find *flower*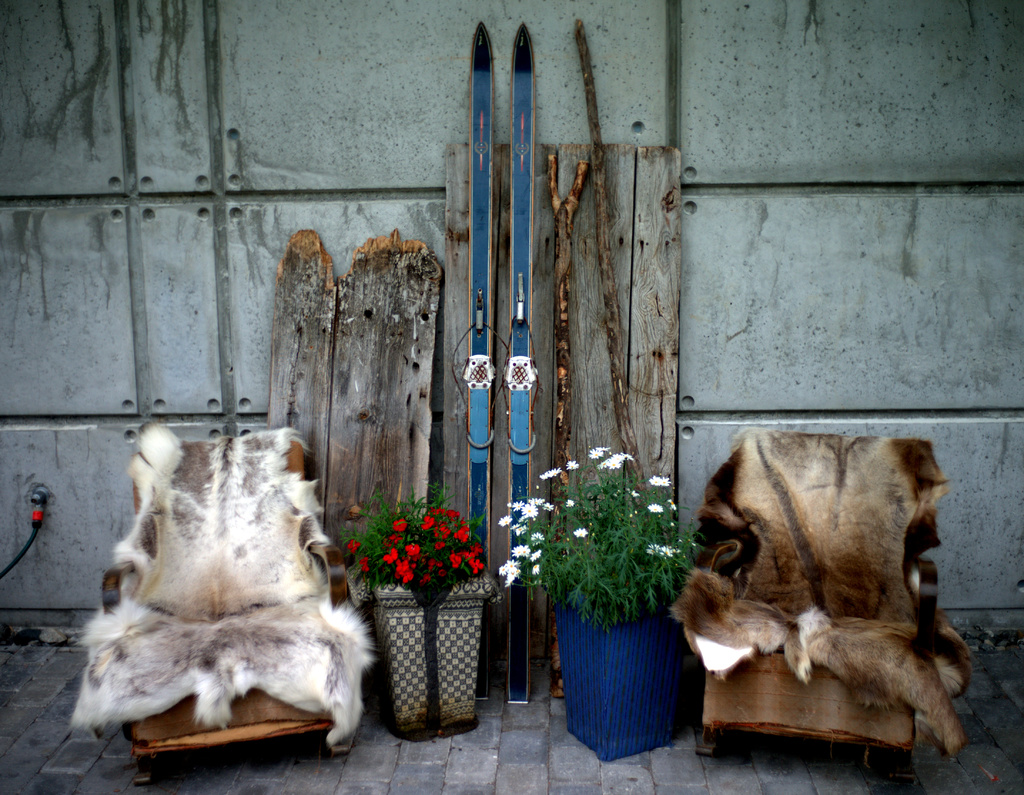
box=[614, 452, 620, 461]
